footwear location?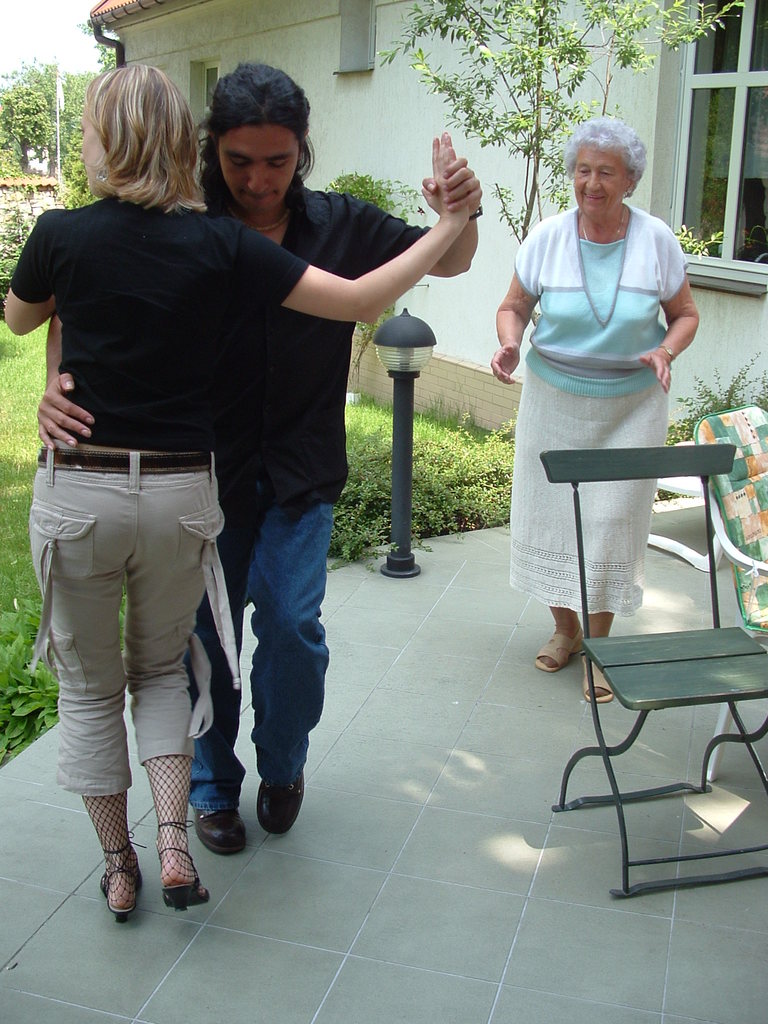
locate(153, 834, 220, 916)
